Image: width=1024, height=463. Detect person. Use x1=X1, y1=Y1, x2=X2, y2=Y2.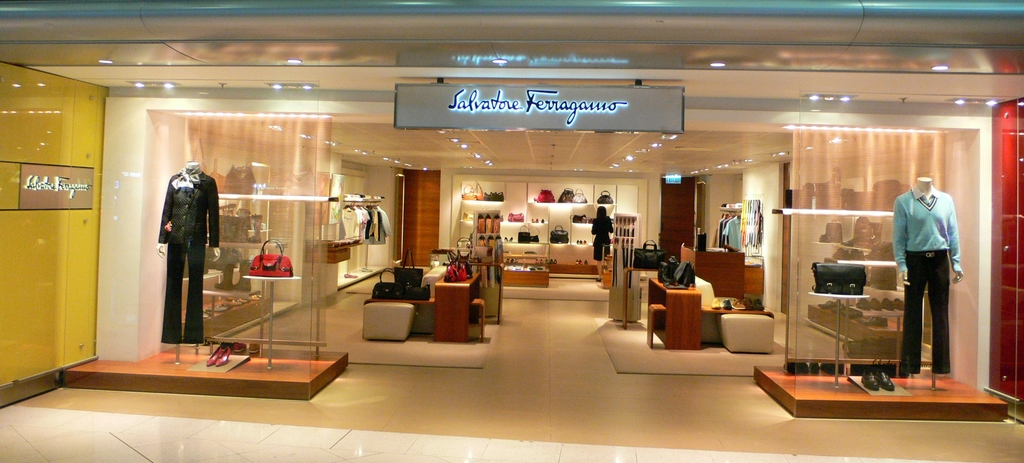
x1=894, y1=168, x2=966, y2=385.
